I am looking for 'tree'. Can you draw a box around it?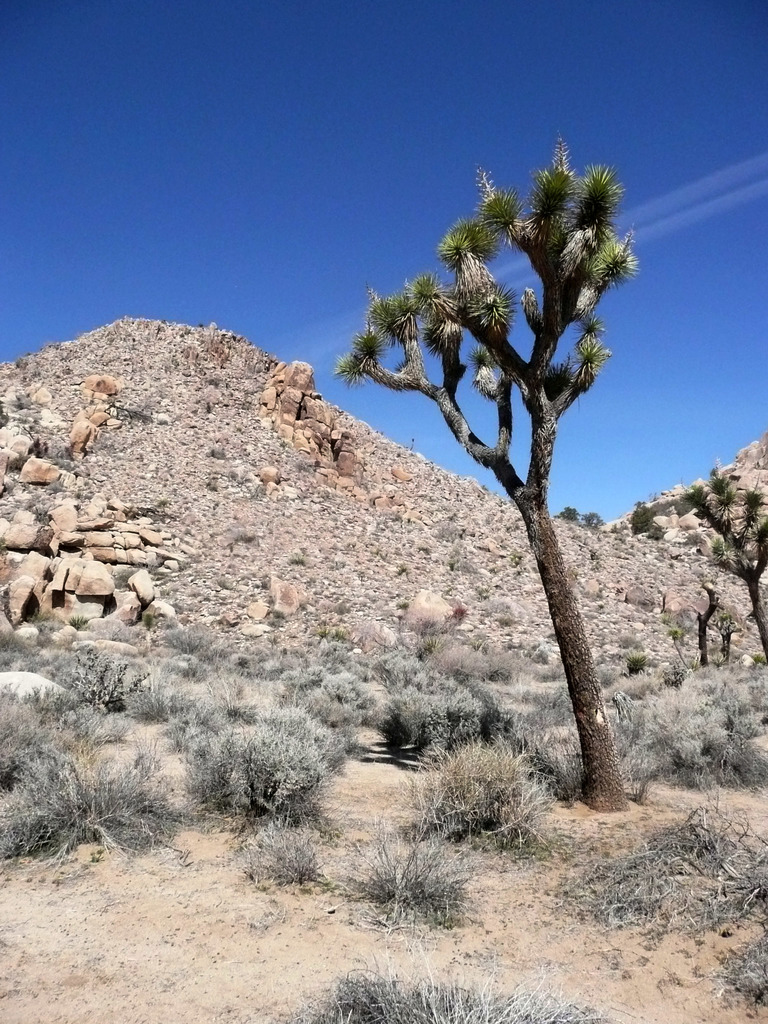
Sure, the bounding box is [x1=681, y1=469, x2=767, y2=667].
